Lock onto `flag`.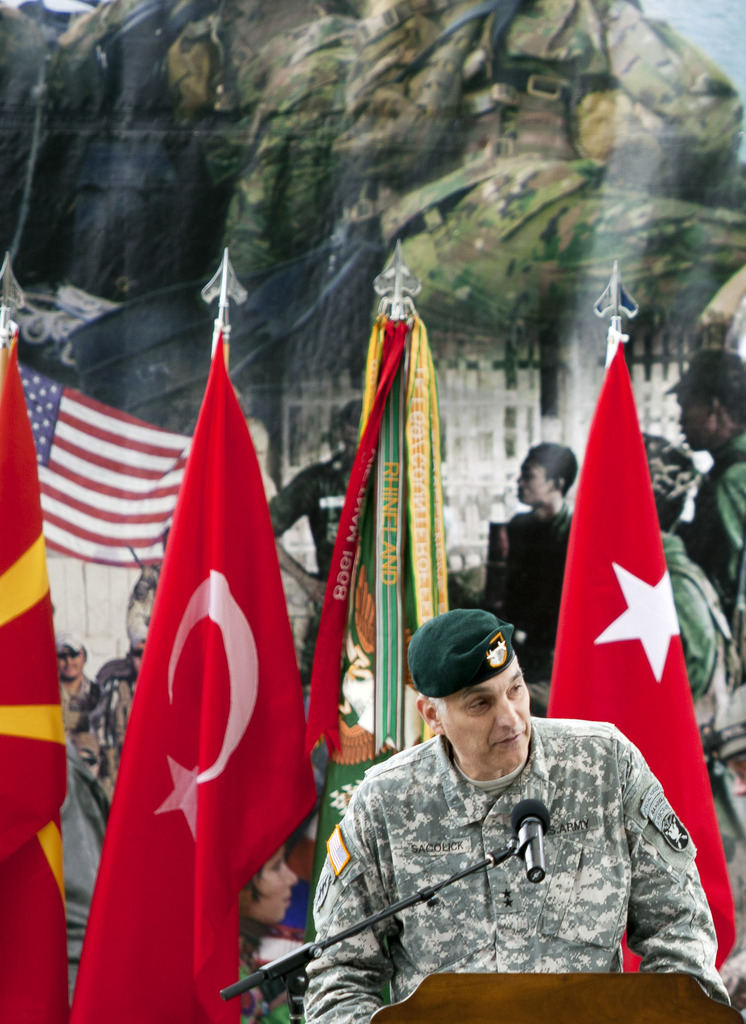
Locked: (x1=9, y1=365, x2=196, y2=561).
